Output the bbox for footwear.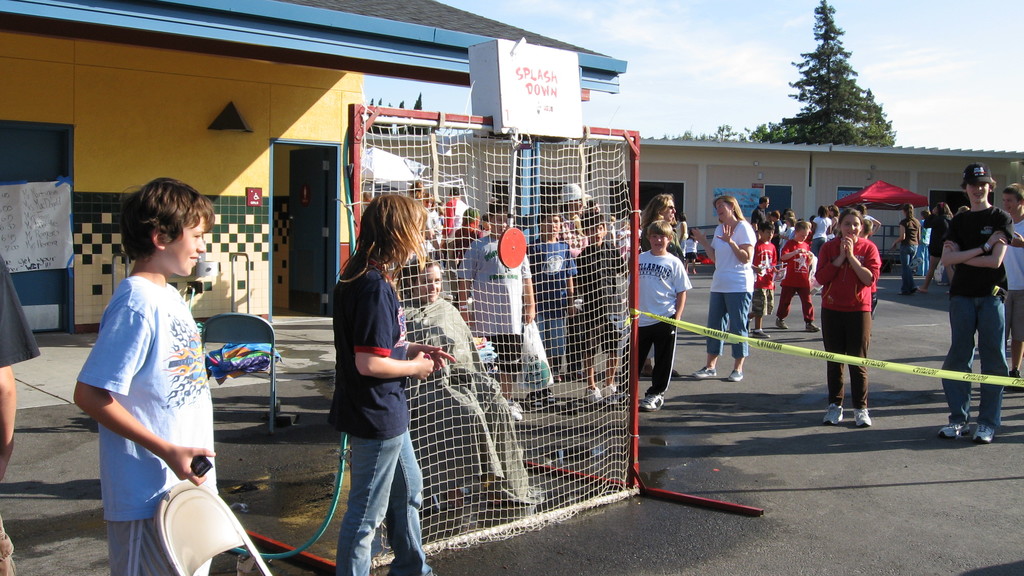
x1=644, y1=390, x2=665, y2=412.
